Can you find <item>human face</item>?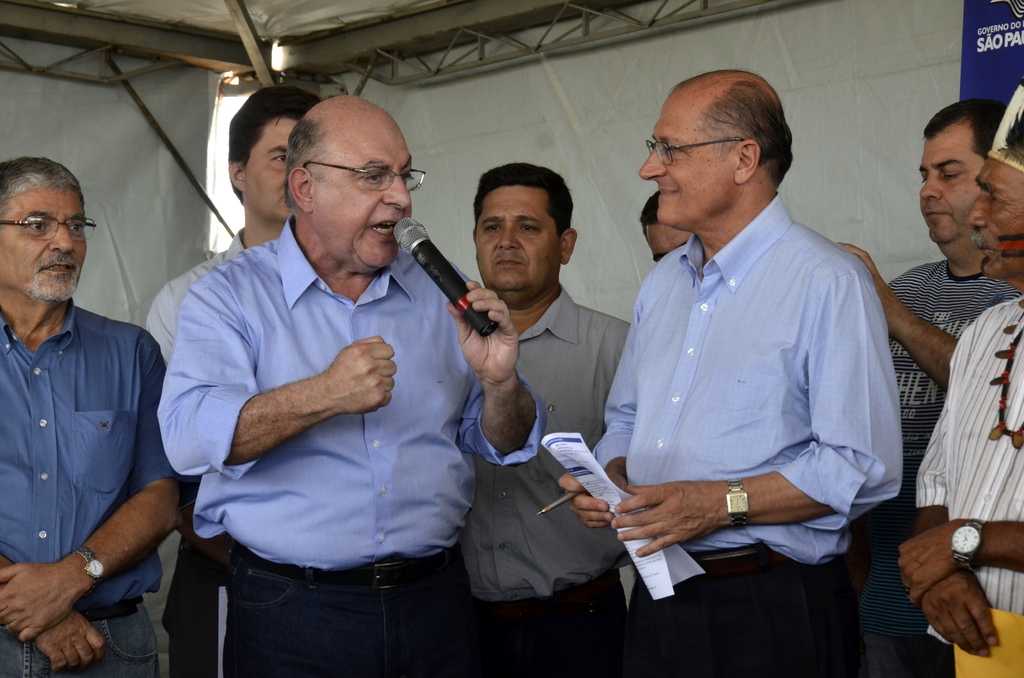
Yes, bounding box: locate(913, 120, 981, 246).
